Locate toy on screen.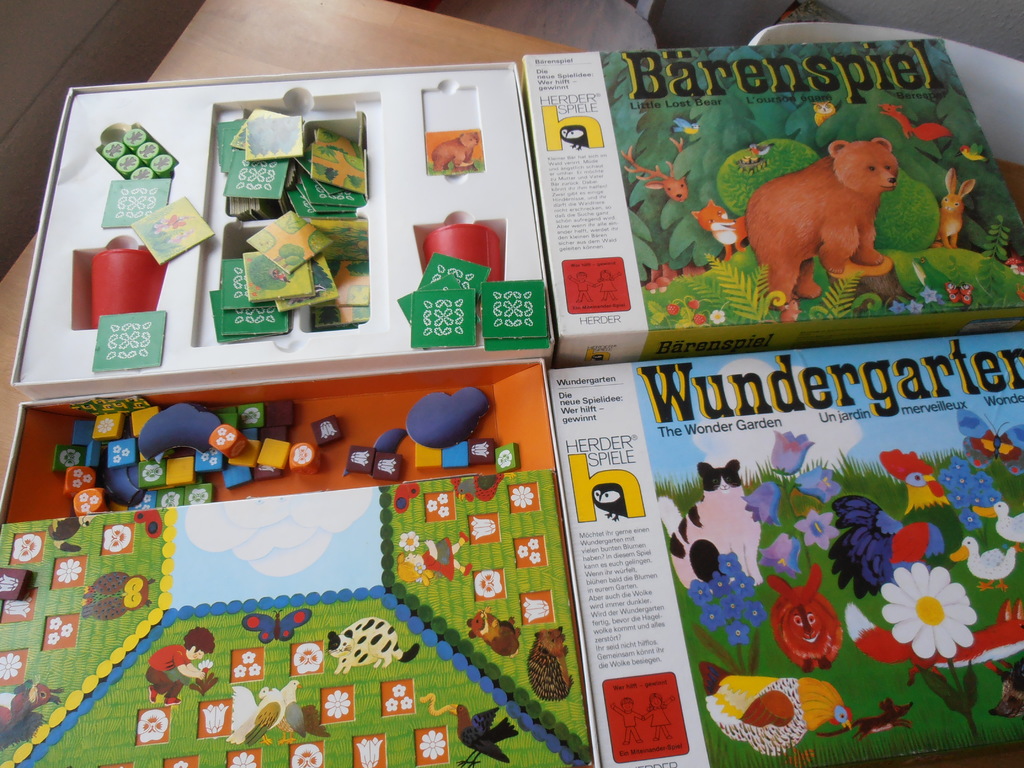
On screen at [692, 198, 746, 259].
